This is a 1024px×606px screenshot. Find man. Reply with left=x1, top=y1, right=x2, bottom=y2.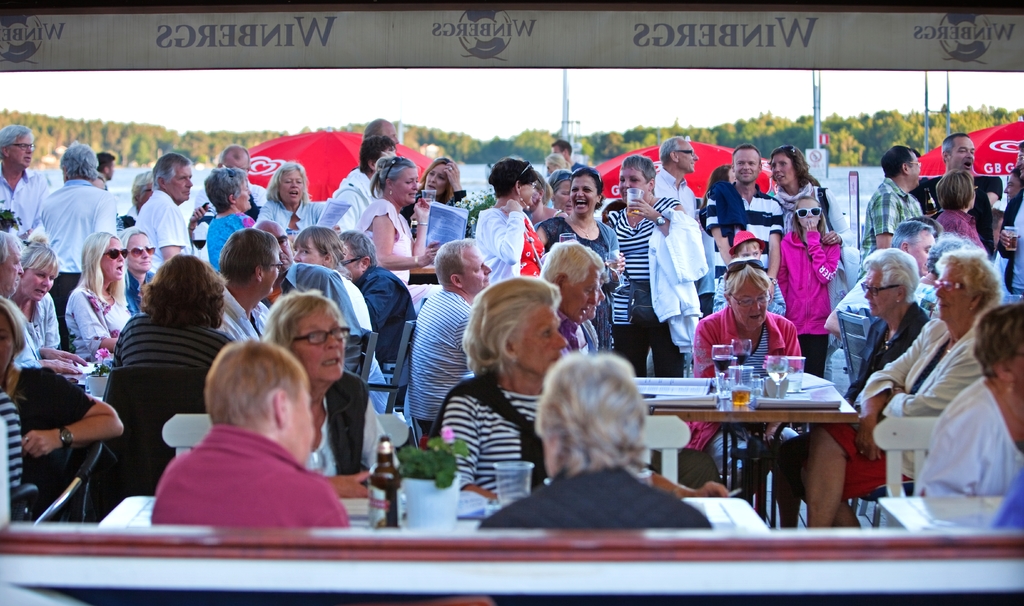
left=362, top=118, right=400, bottom=148.
